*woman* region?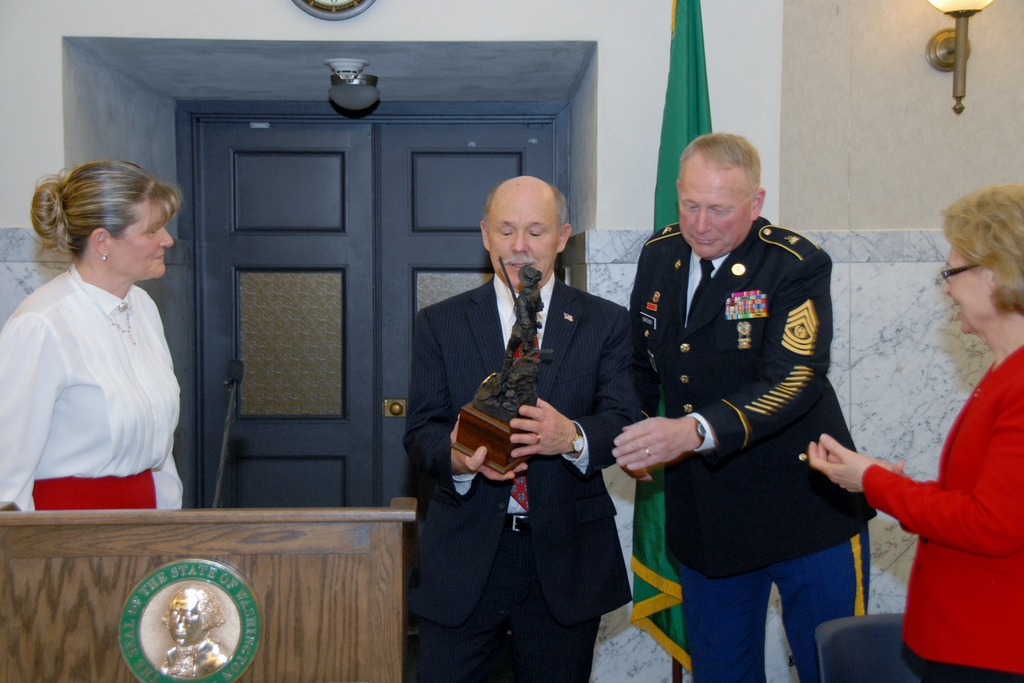
BBox(0, 163, 186, 513)
